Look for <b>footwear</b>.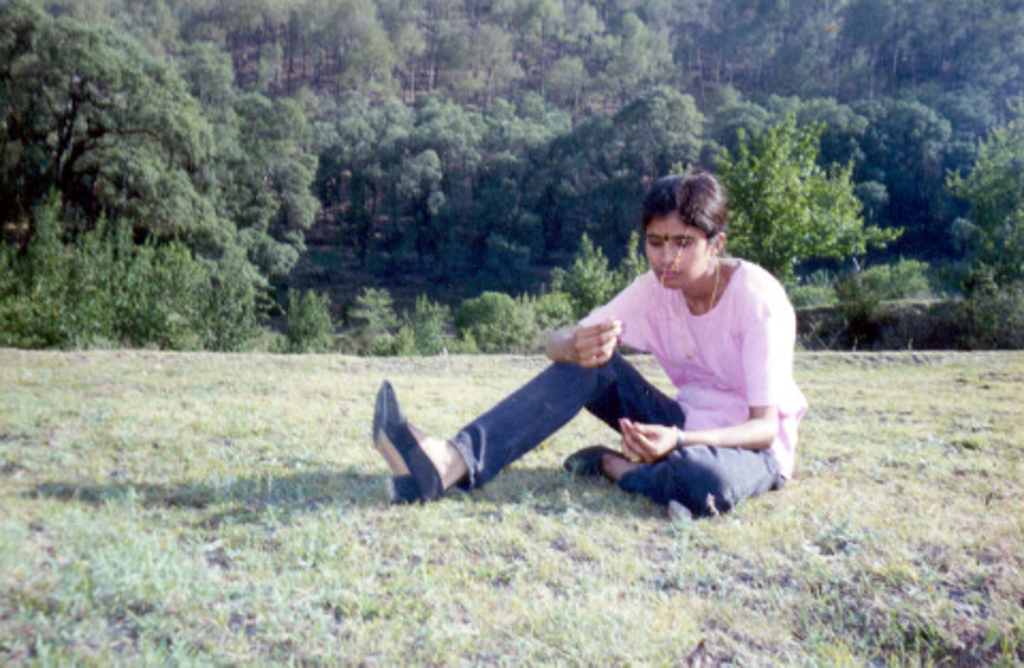
Found: [369, 391, 484, 504].
